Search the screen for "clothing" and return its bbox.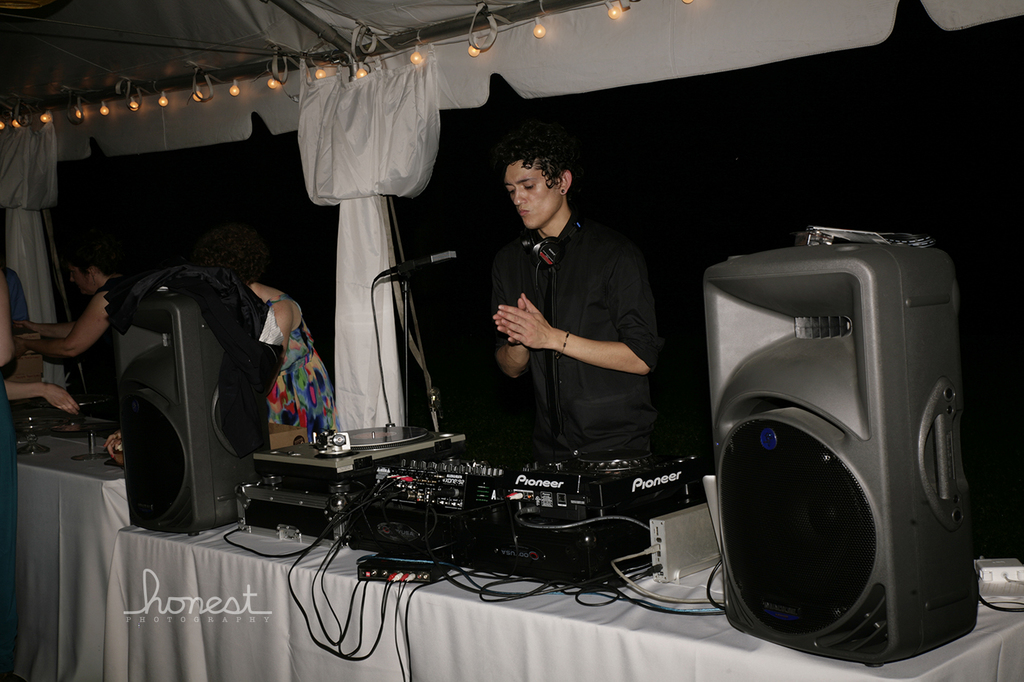
Found: (475, 181, 675, 464).
